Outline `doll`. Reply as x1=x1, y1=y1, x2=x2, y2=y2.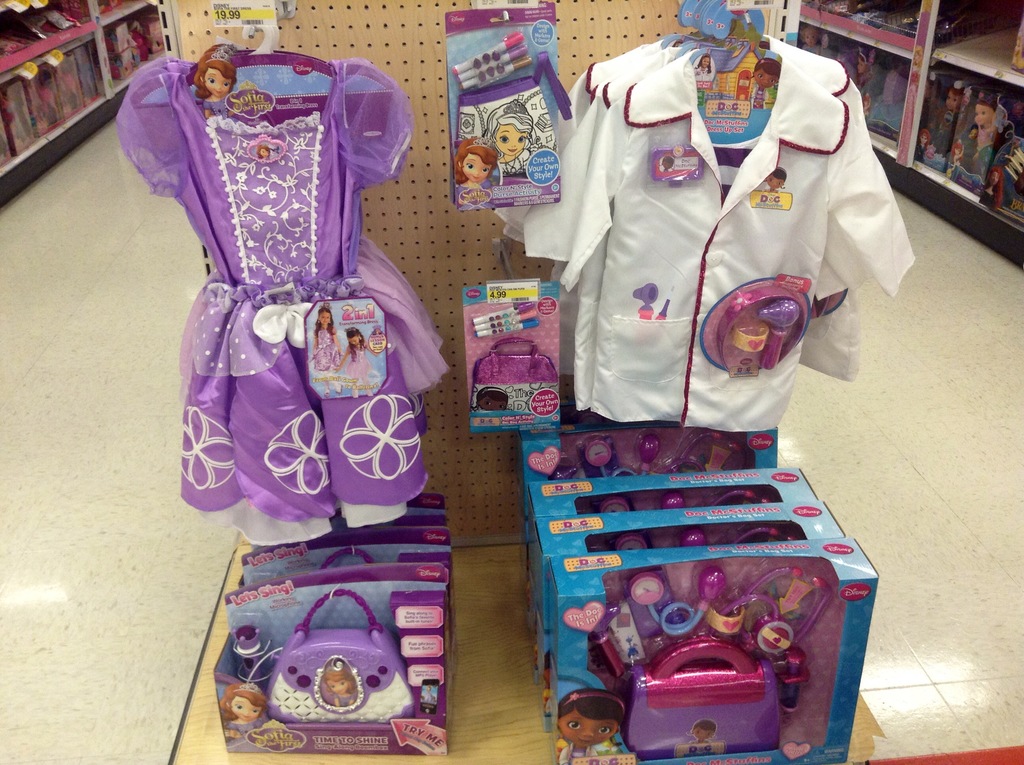
x1=326, y1=328, x2=370, y2=394.
